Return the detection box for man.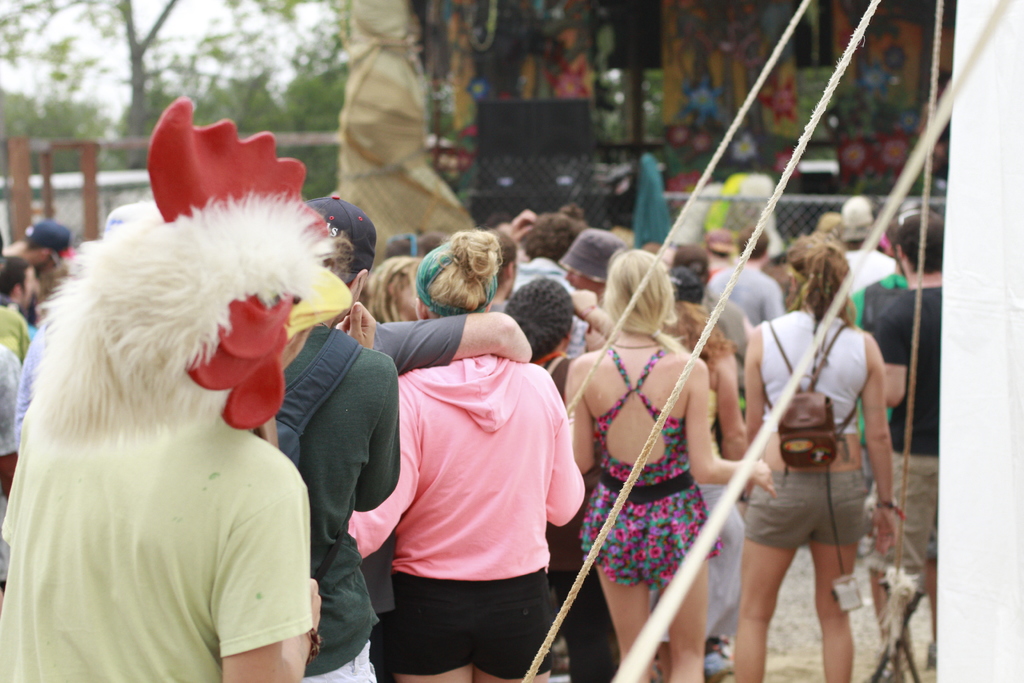
[704, 224, 789, 339].
